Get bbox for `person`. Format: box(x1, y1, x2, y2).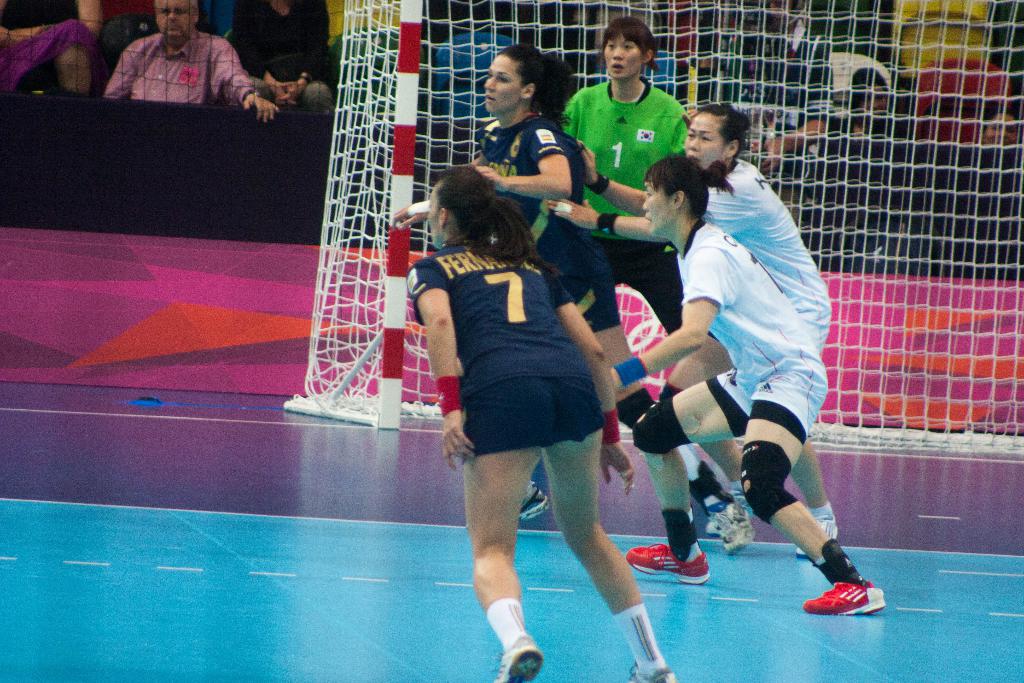
box(555, 10, 696, 331).
